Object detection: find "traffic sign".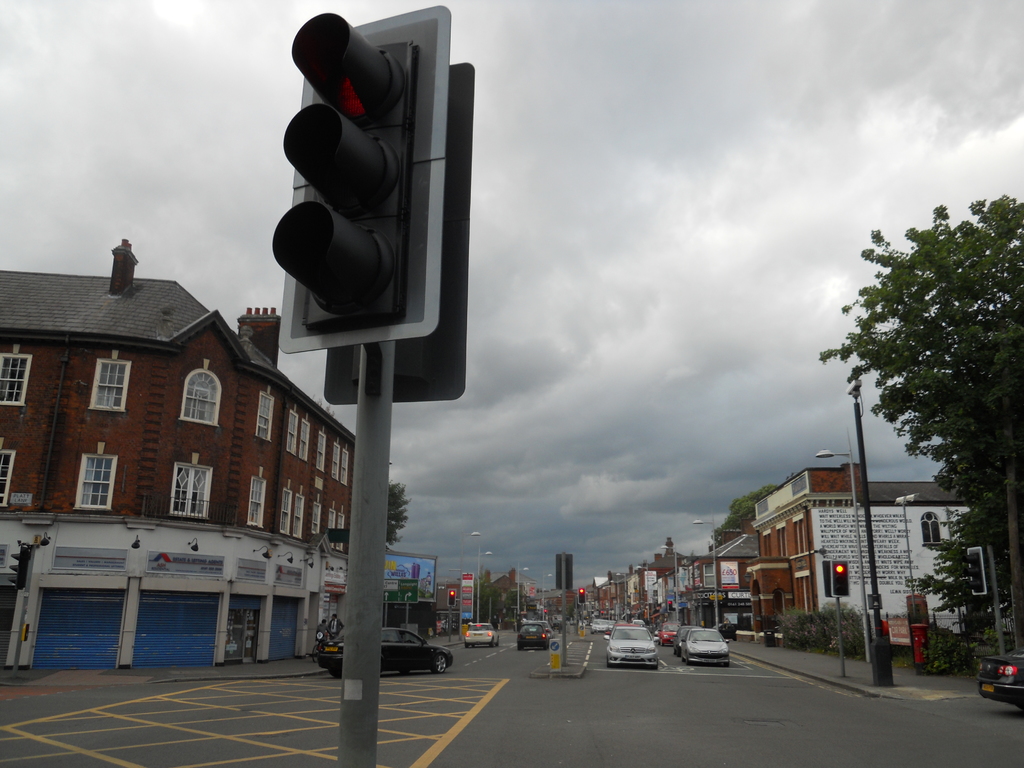
BBox(546, 640, 564, 670).
